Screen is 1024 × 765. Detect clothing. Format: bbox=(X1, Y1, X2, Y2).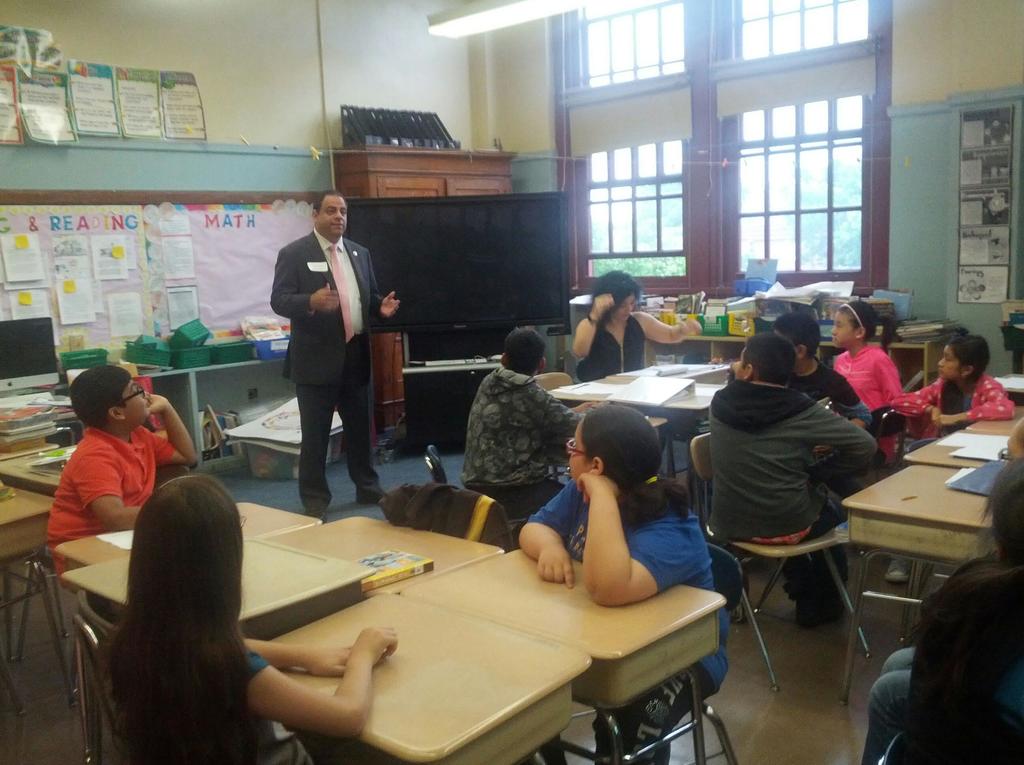
bbox=(47, 430, 175, 588).
